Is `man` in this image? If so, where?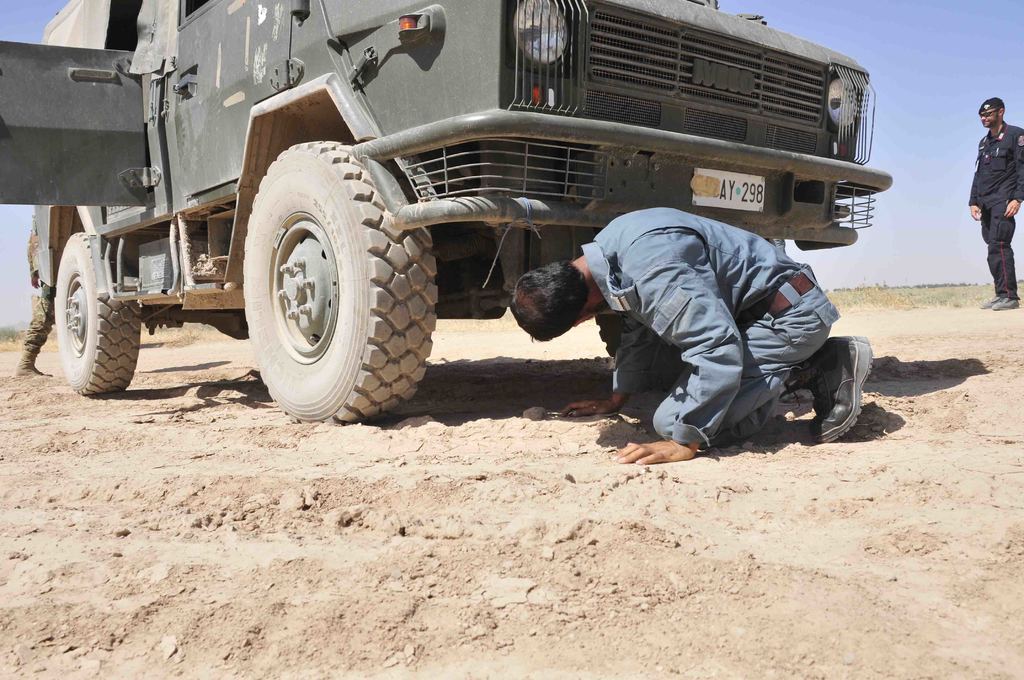
Yes, at 964, 92, 1023, 311.
